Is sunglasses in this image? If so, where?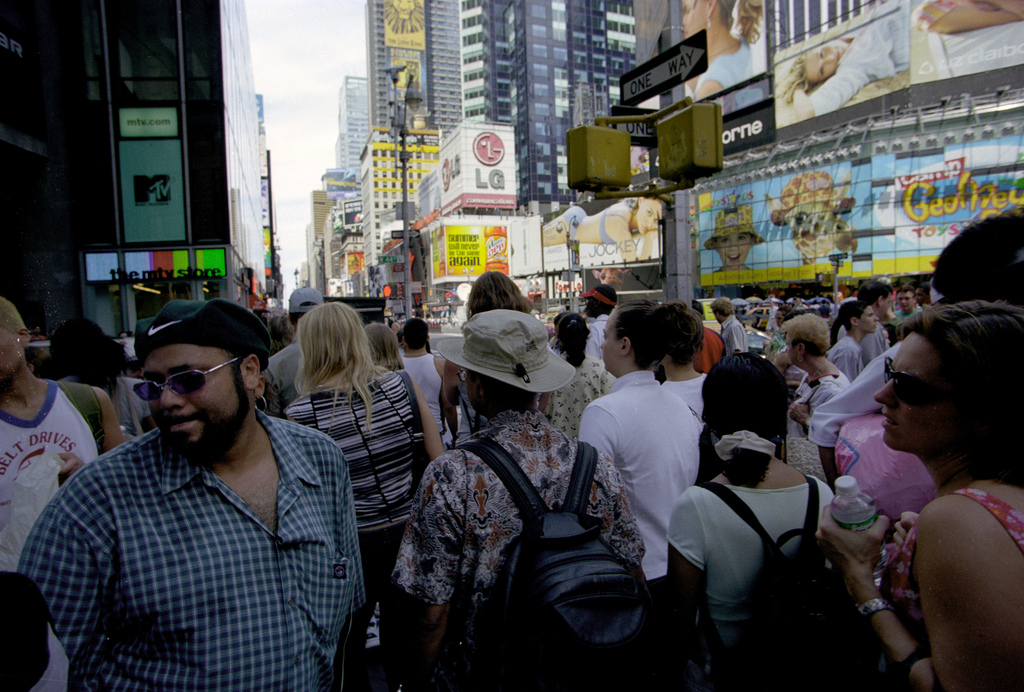
Yes, at Rect(132, 355, 243, 402).
